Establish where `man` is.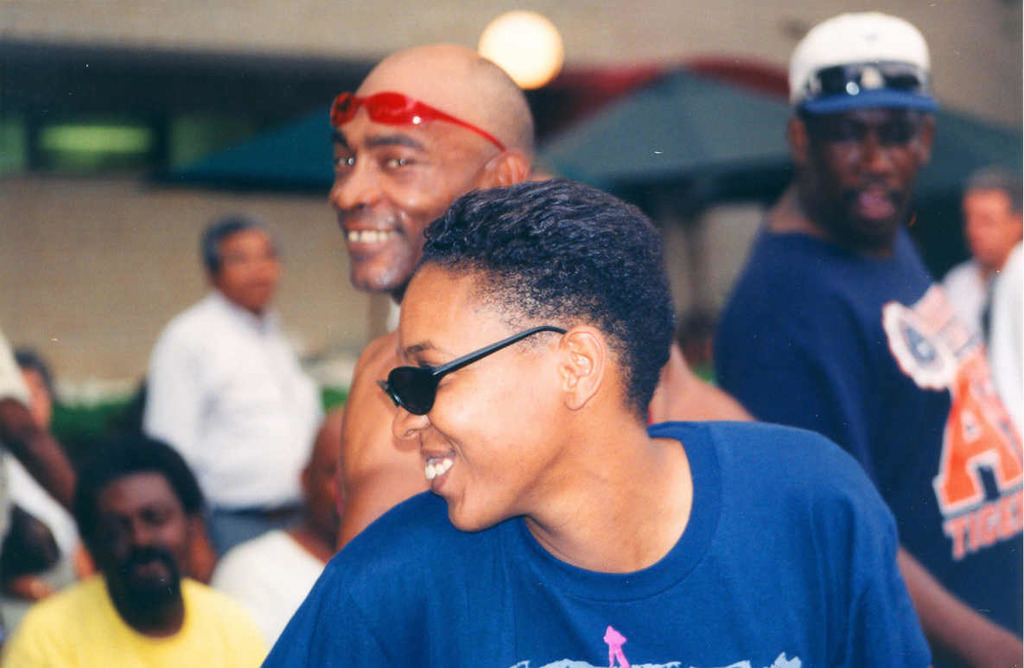
Established at [137, 207, 326, 579].
